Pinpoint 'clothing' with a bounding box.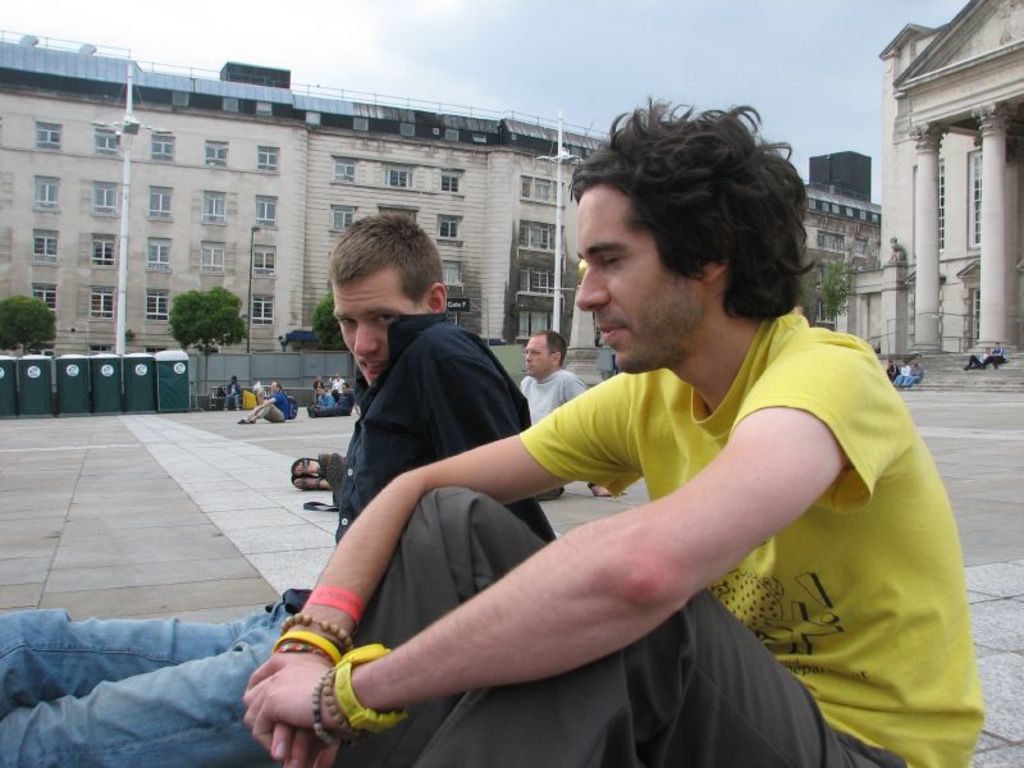
(314,380,326,396).
